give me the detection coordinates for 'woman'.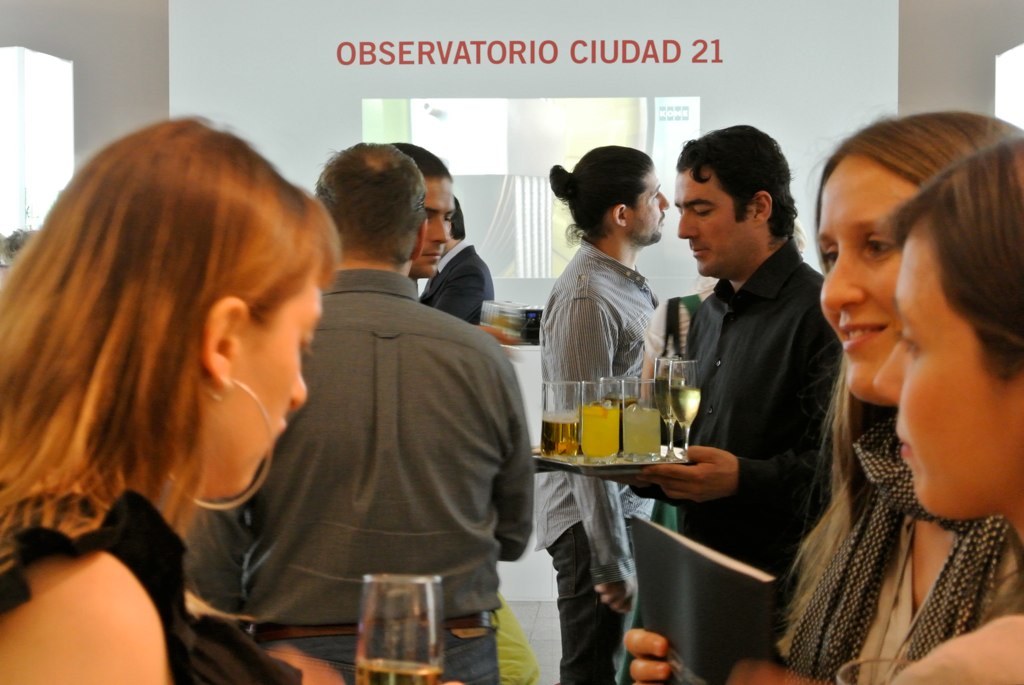
(622, 109, 1023, 684).
